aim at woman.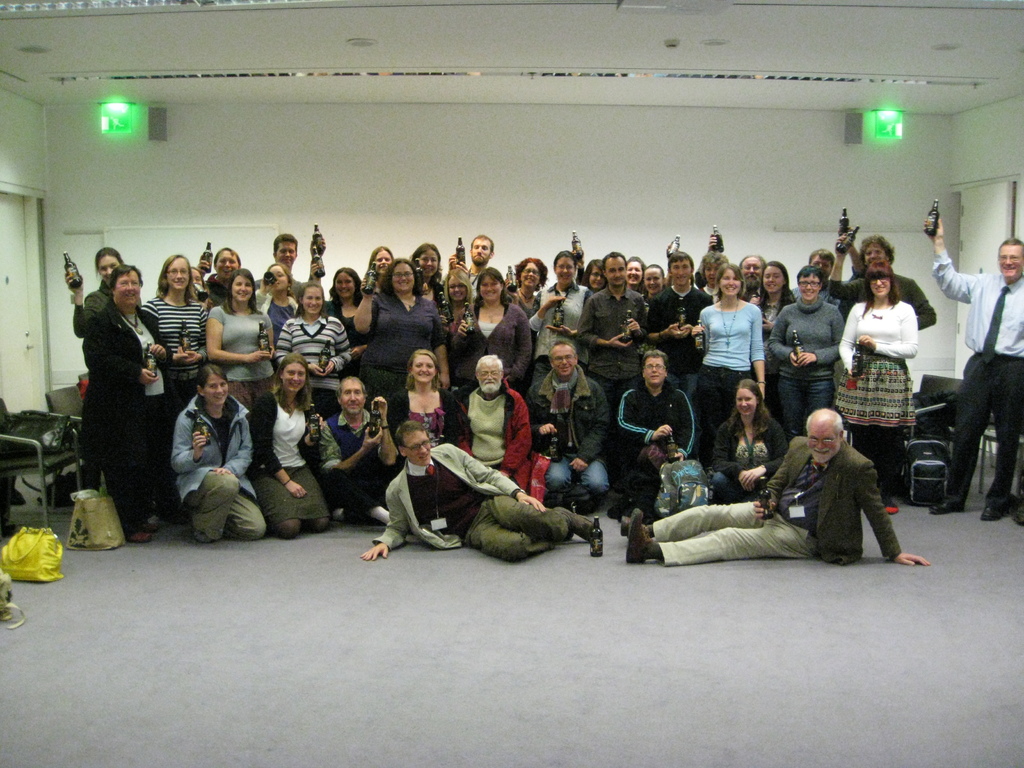
Aimed at box(744, 257, 797, 358).
